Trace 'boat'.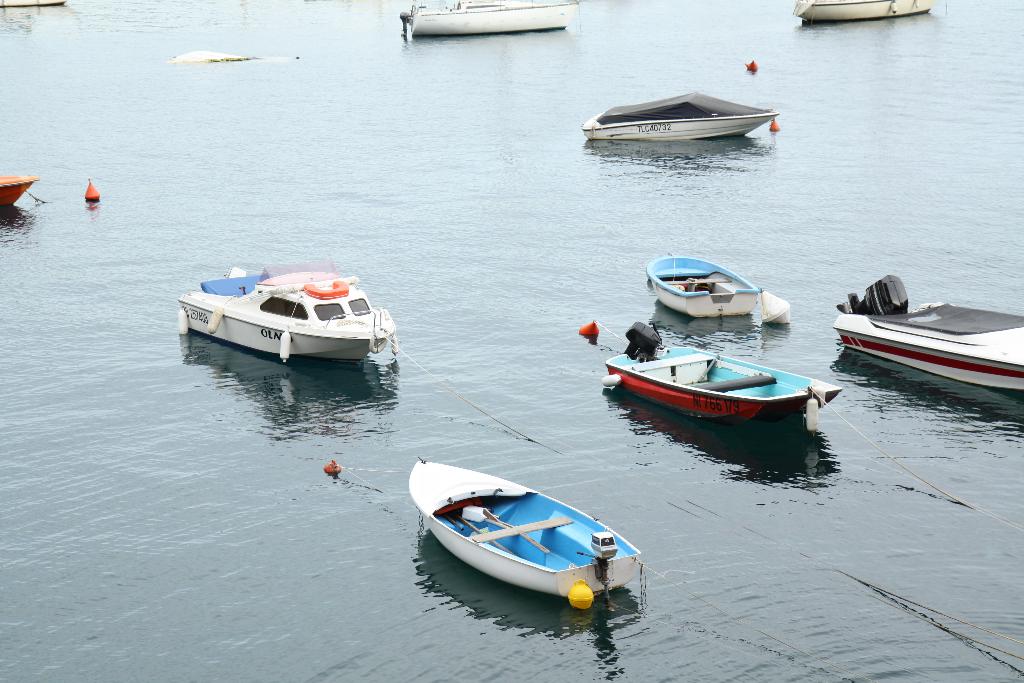
Traced to bbox=(784, 0, 932, 25).
